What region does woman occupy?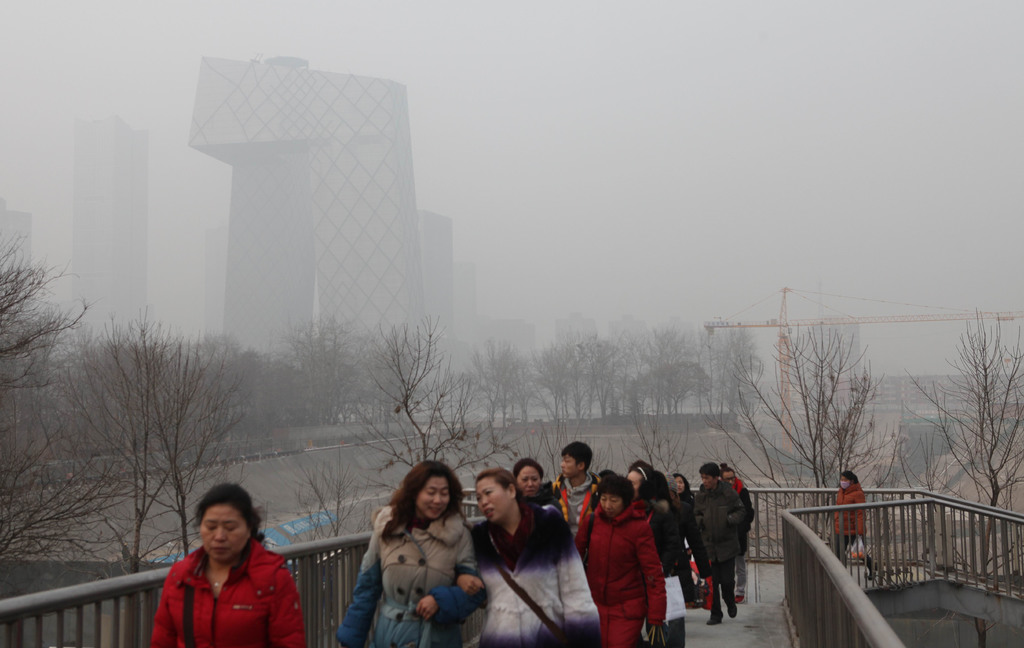
334/461/484/647.
